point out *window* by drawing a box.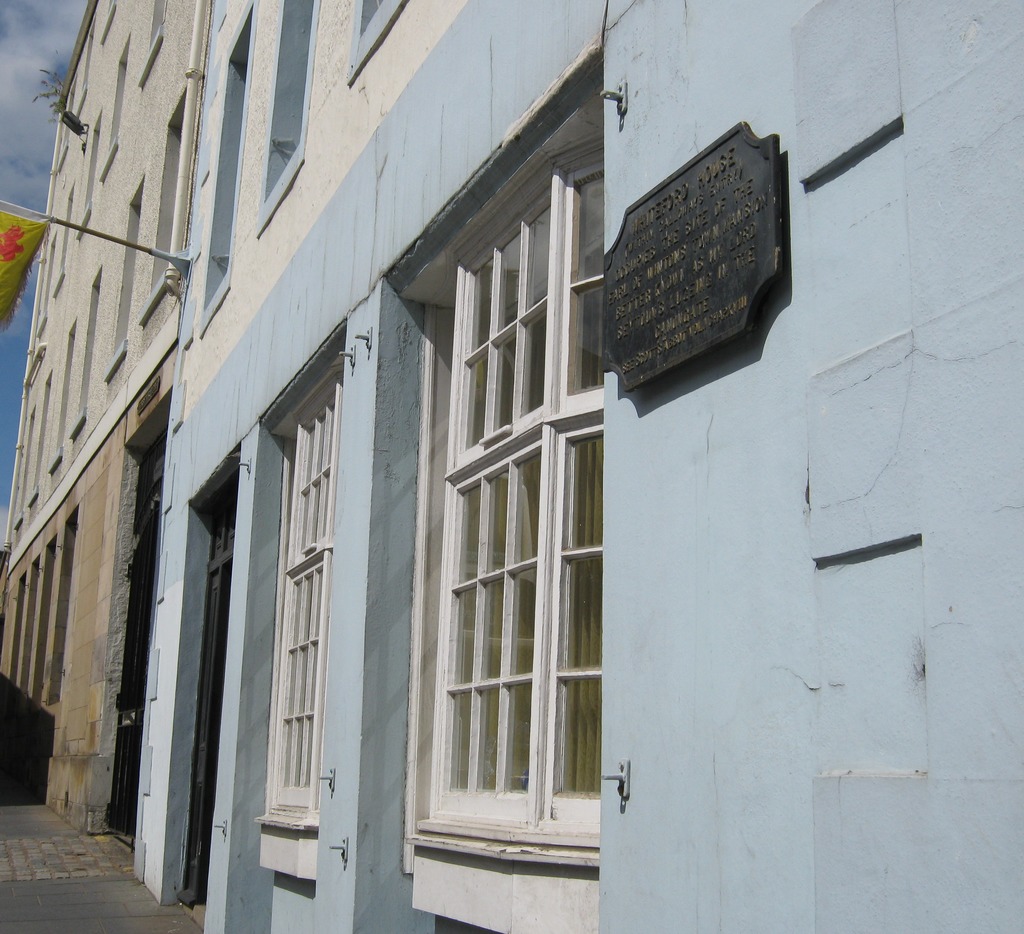
256, 0, 310, 224.
